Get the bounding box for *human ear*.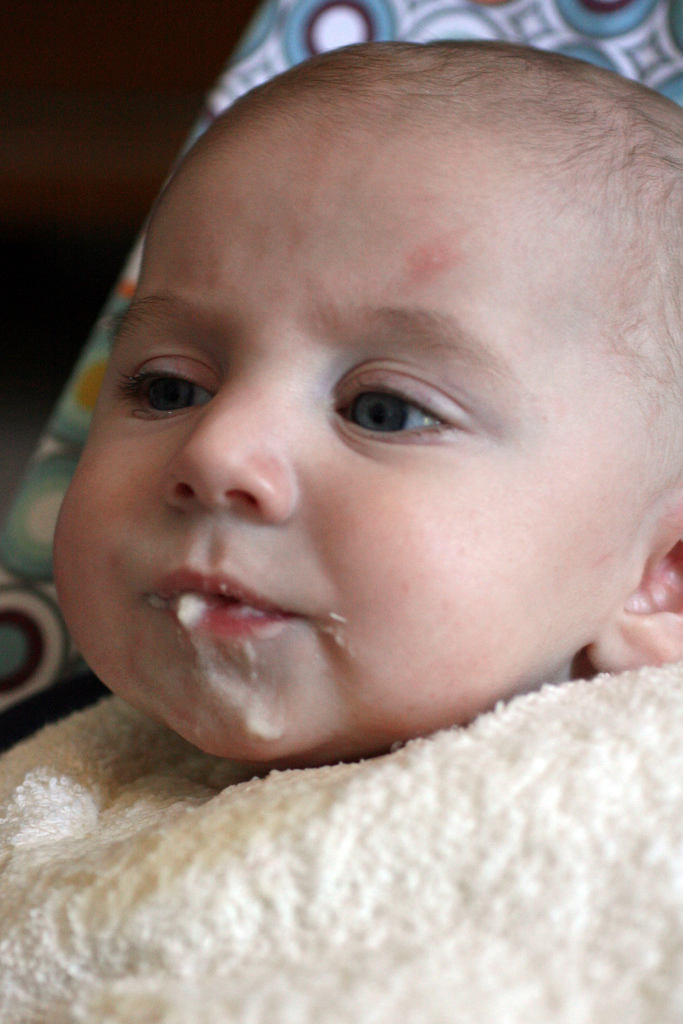
region(591, 509, 682, 673).
